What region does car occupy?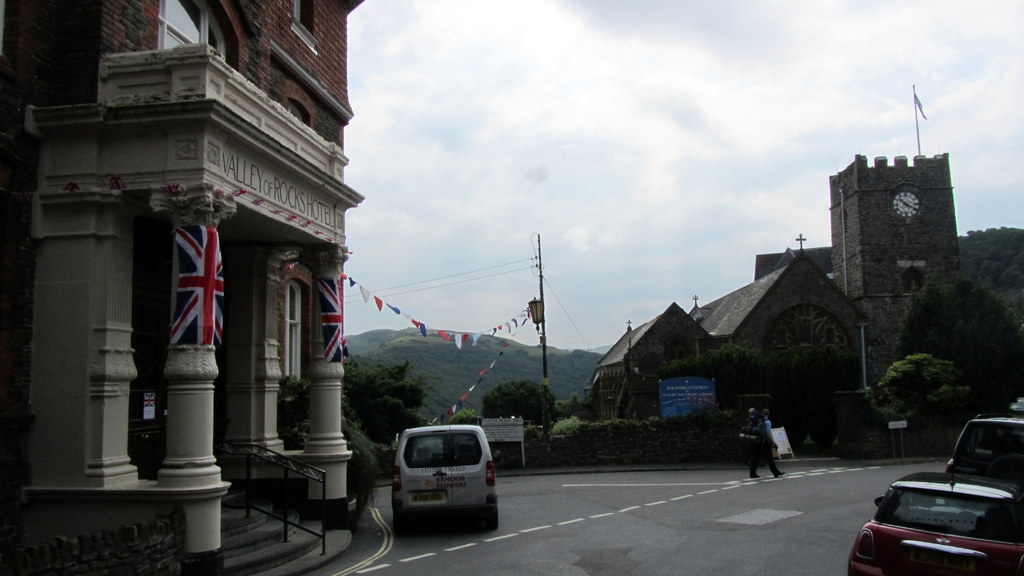
box=[383, 420, 501, 532].
